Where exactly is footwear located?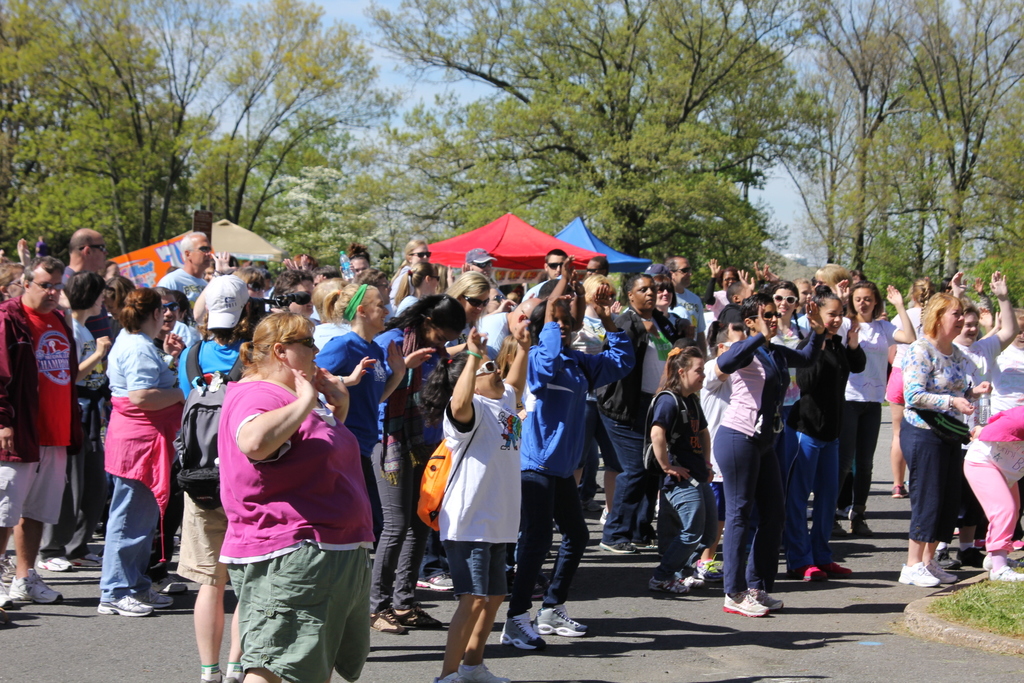
Its bounding box is bbox=[499, 607, 546, 649].
